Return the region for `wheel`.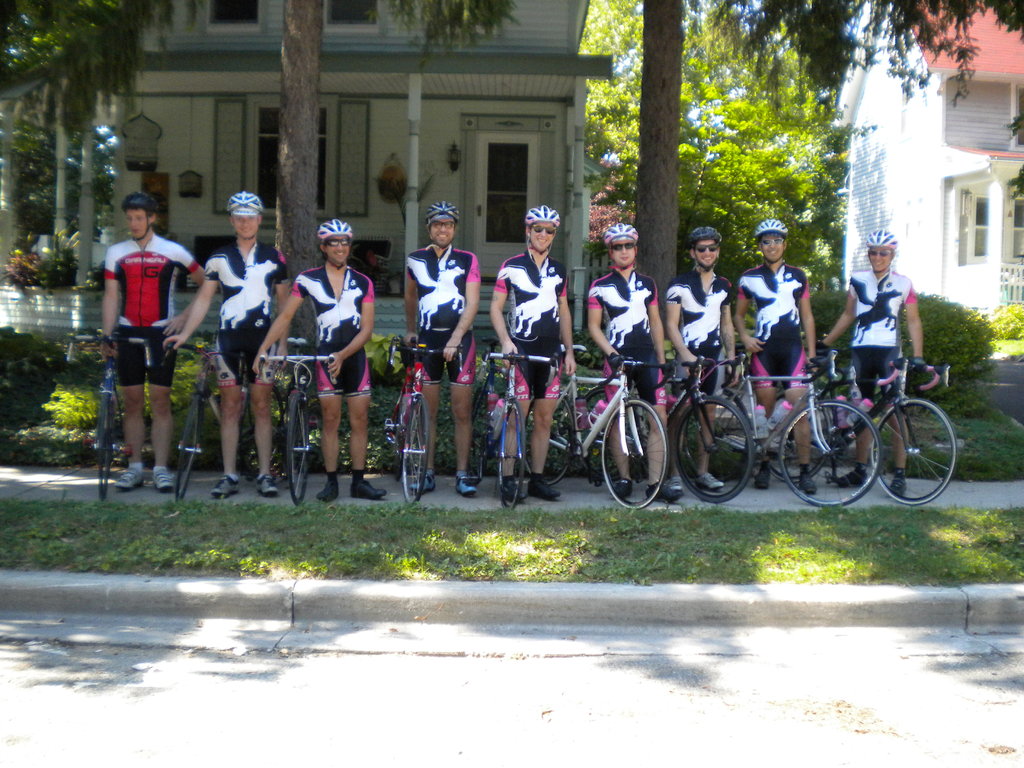
[278,392,301,480].
